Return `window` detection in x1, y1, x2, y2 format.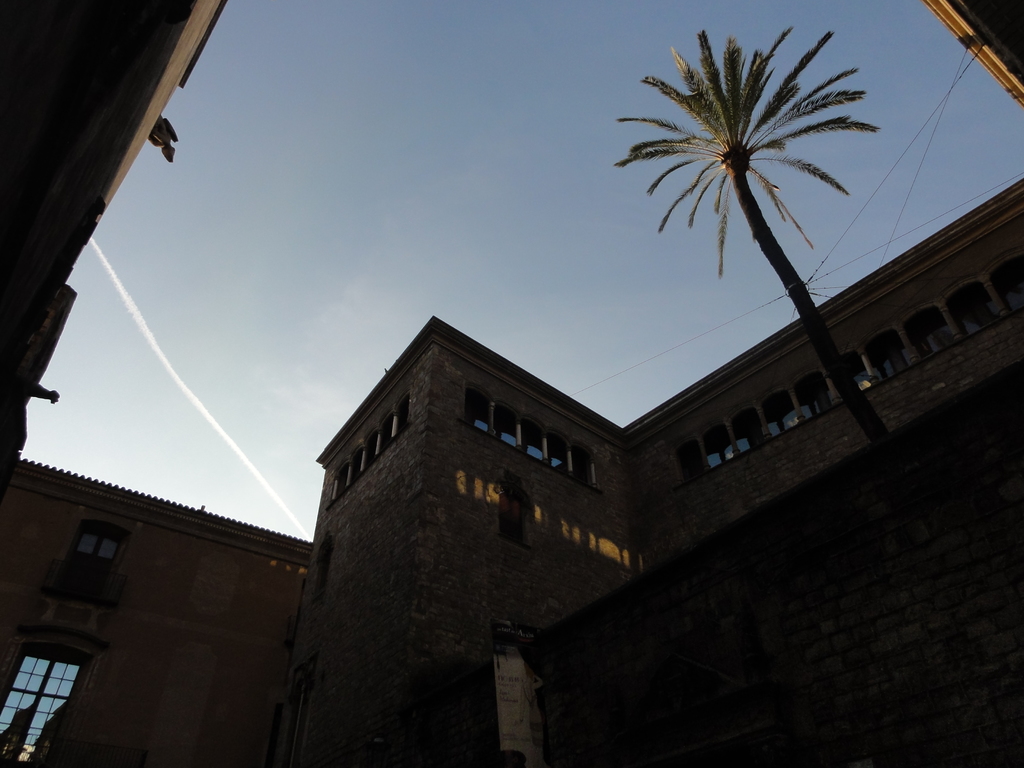
4, 648, 83, 767.
